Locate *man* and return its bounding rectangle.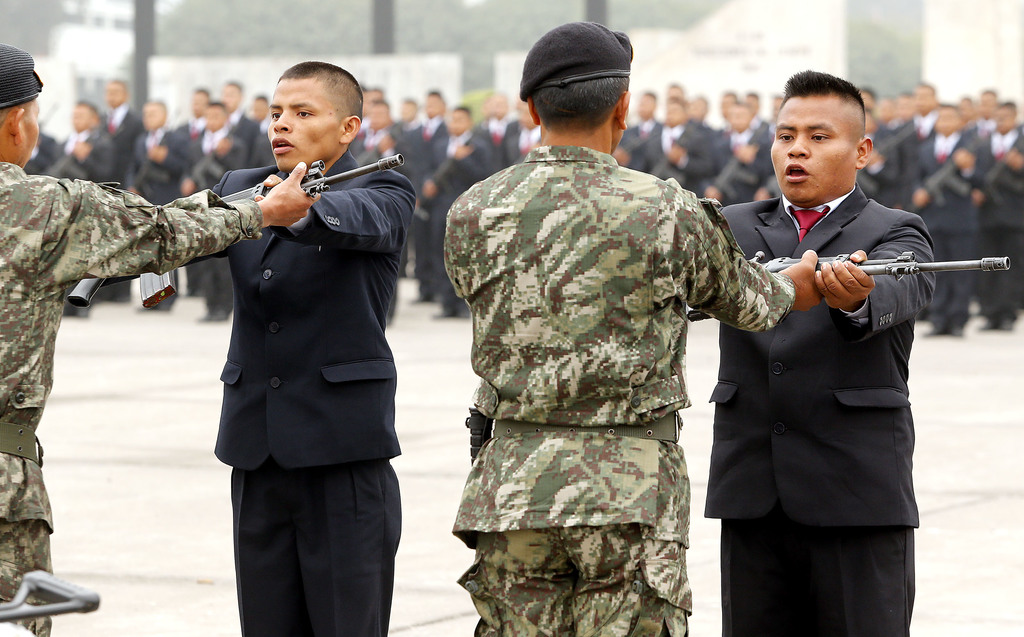
bbox=(717, 62, 938, 636).
